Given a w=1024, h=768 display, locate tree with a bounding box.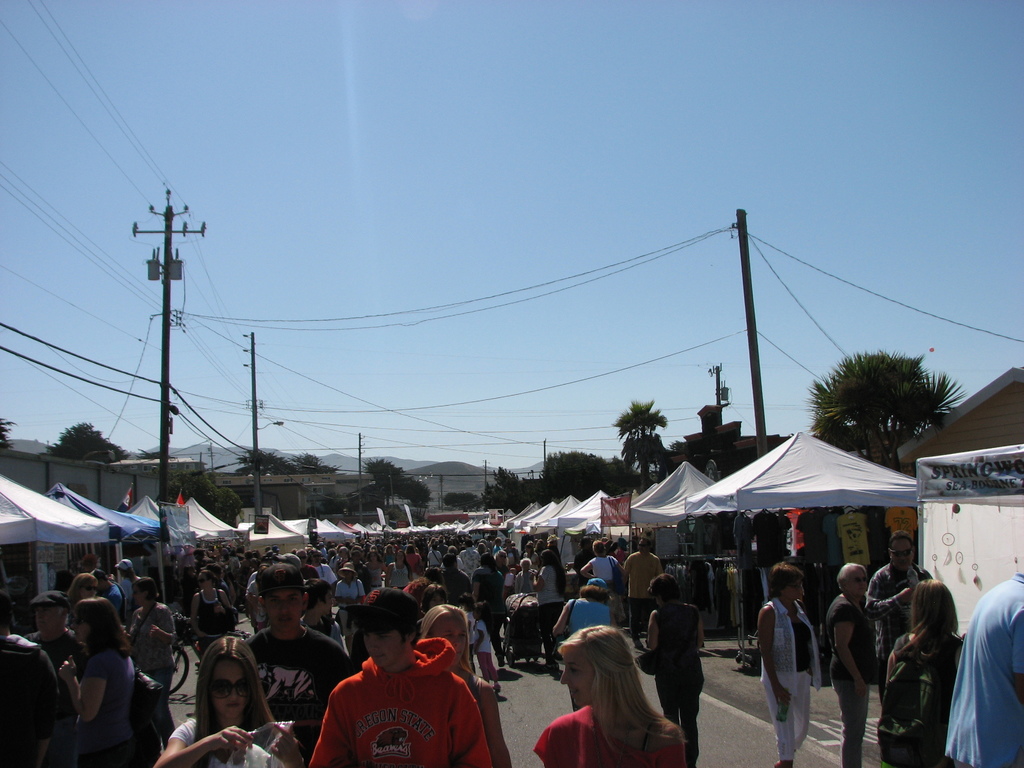
Located: select_region(31, 414, 133, 468).
